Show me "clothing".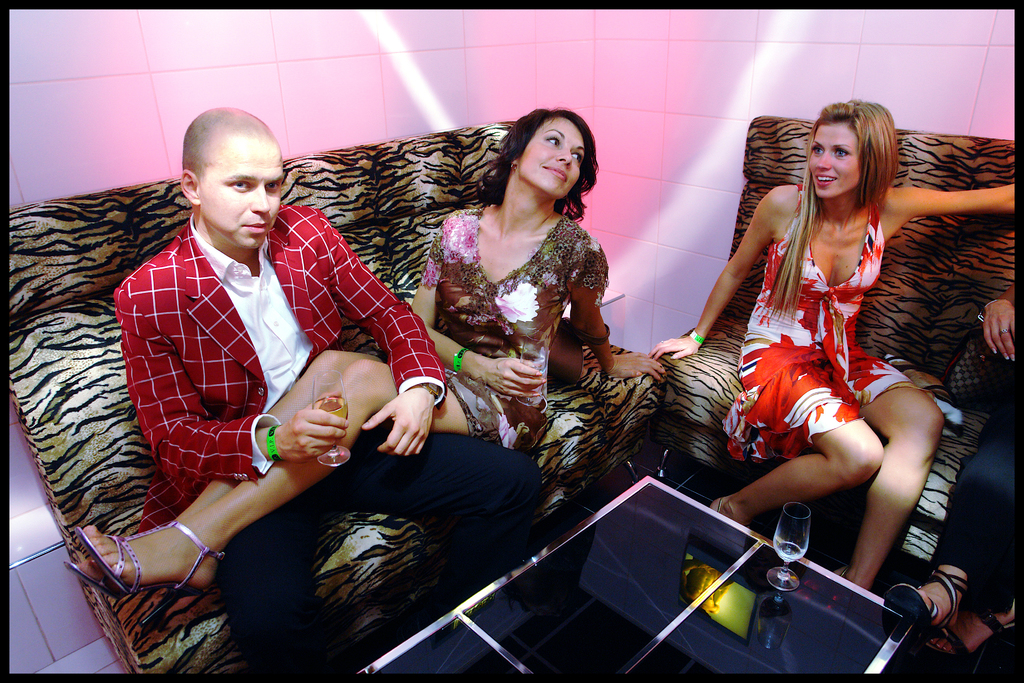
"clothing" is here: {"left": 110, "top": 202, "right": 447, "bottom": 532}.
